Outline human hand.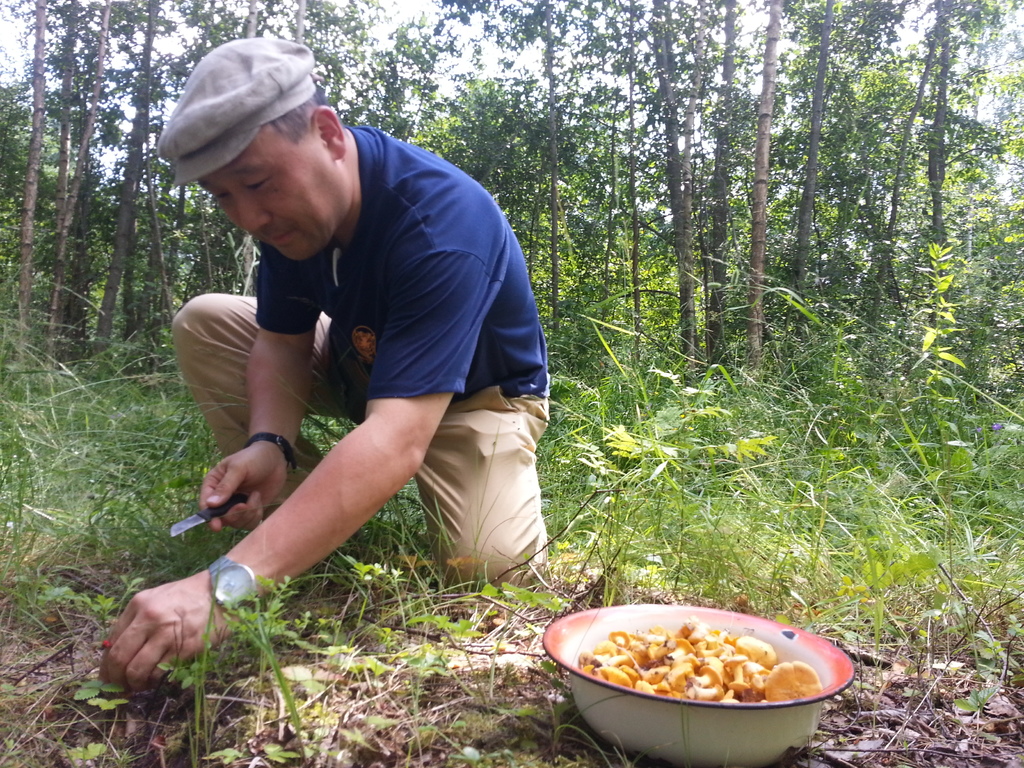
Outline: Rect(198, 440, 295, 538).
